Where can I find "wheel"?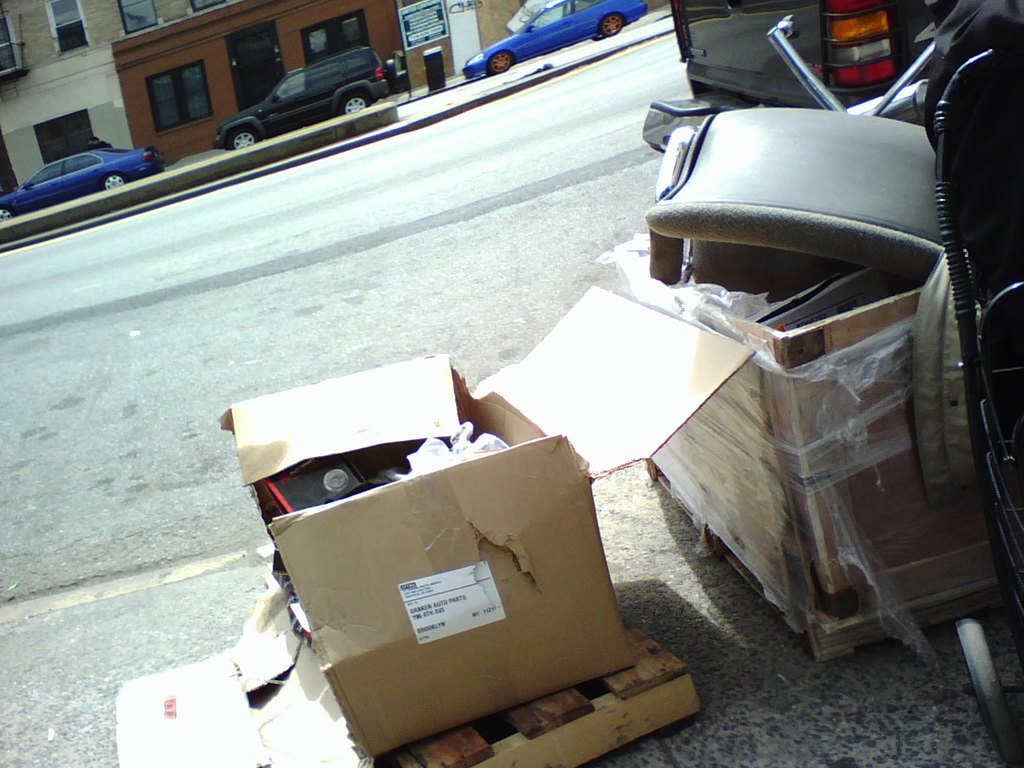
You can find it at Rect(599, 13, 621, 37).
